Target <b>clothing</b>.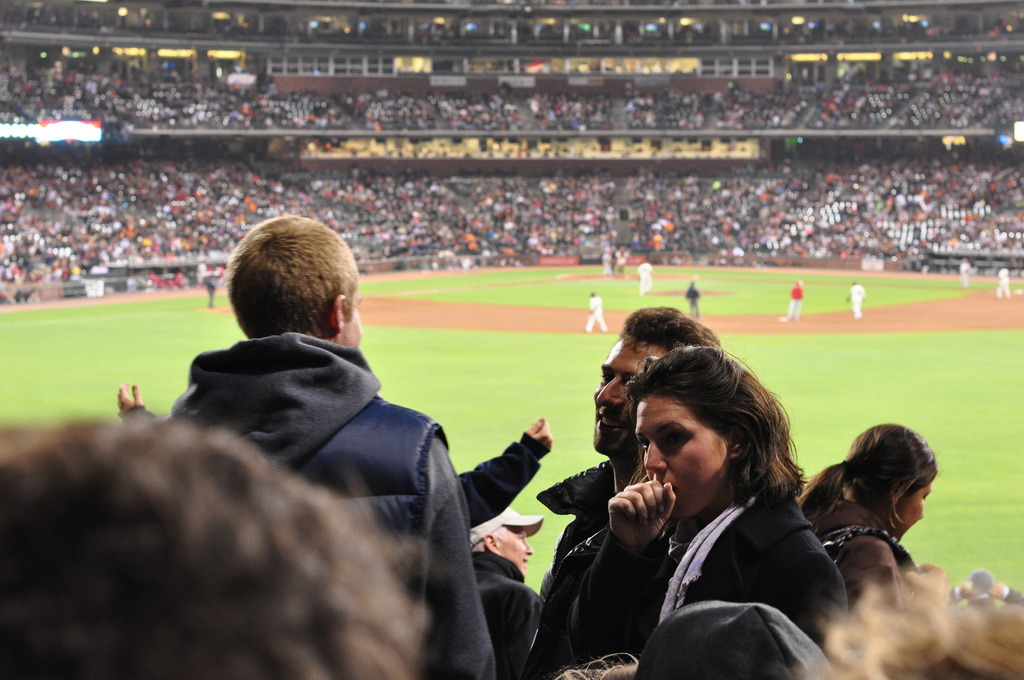
Target region: {"left": 812, "top": 492, "right": 934, "bottom": 621}.
